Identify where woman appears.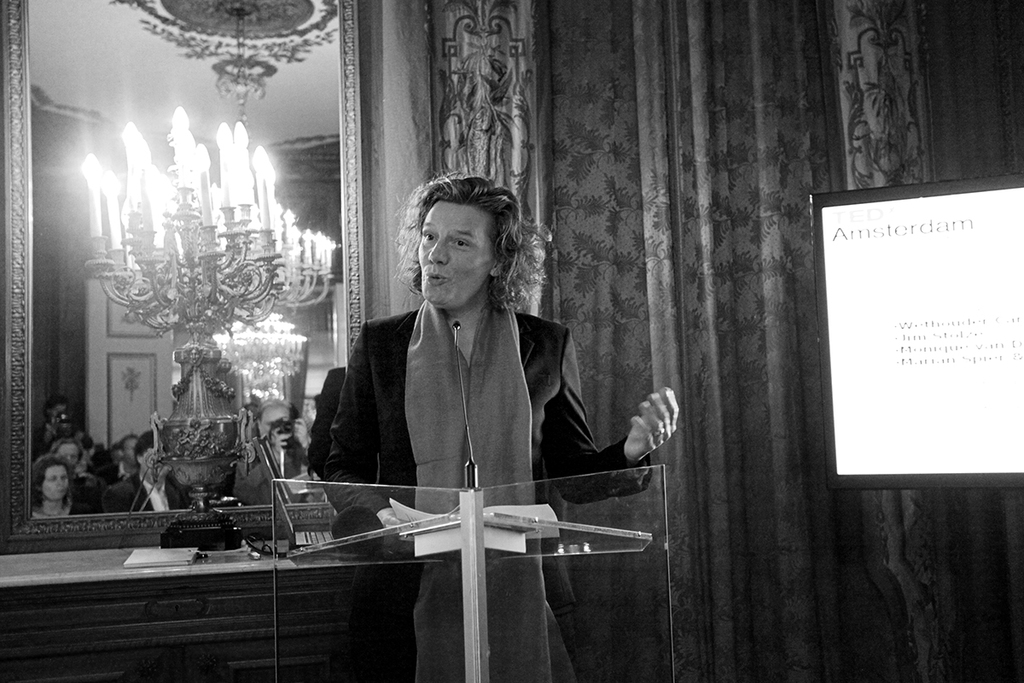
Appears at (x1=321, y1=170, x2=676, y2=682).
